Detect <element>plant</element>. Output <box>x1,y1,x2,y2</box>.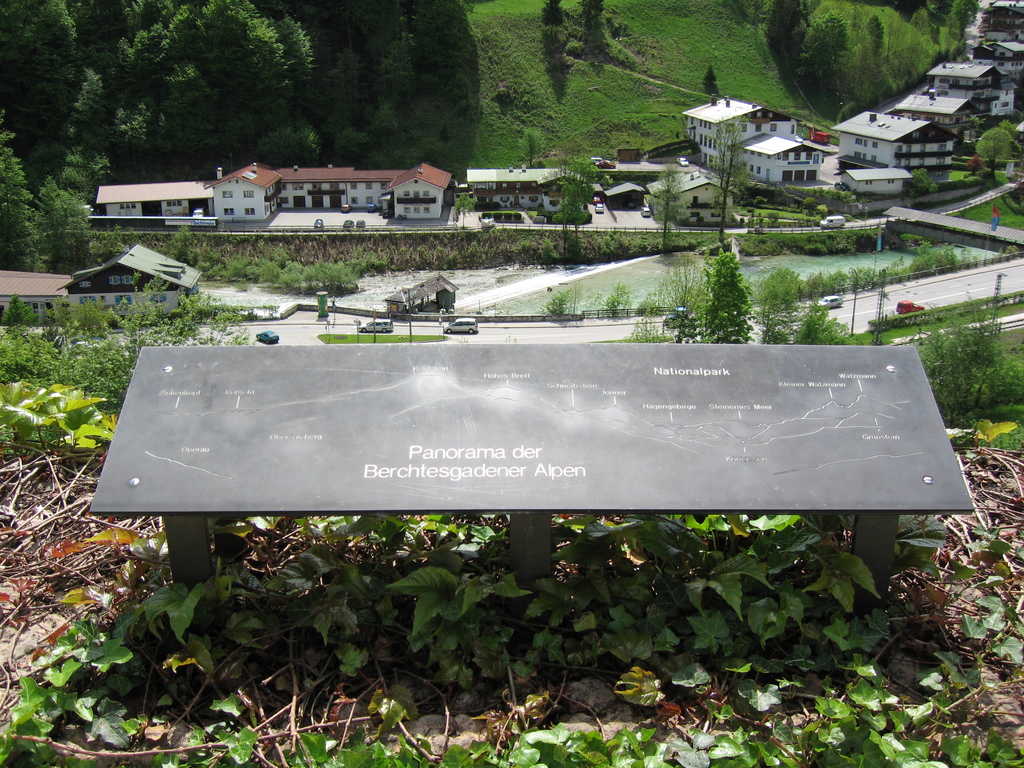
<box>294,254,362,292</box>.
